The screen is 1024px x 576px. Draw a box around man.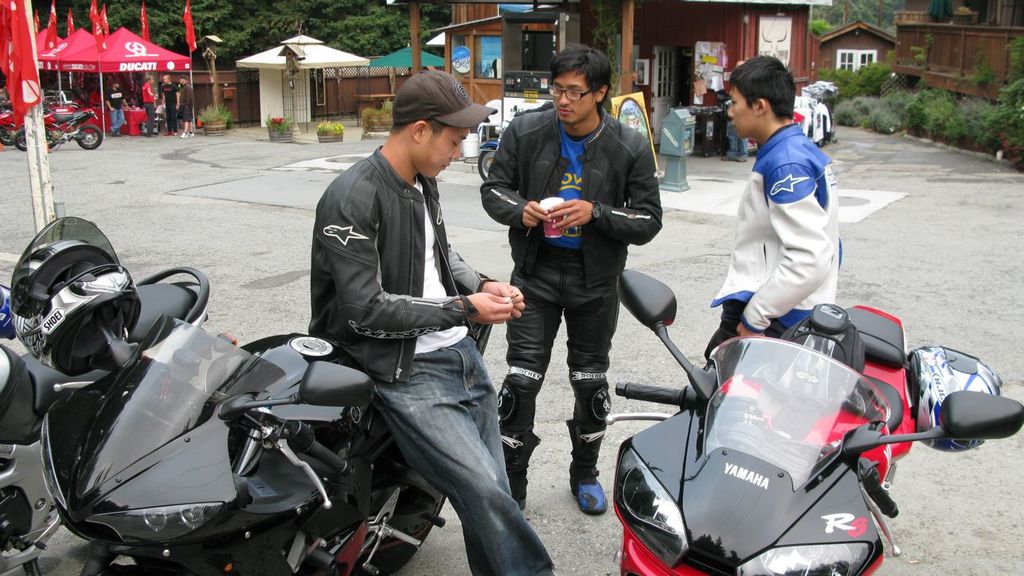
detection(181, 75, 192, 137).
